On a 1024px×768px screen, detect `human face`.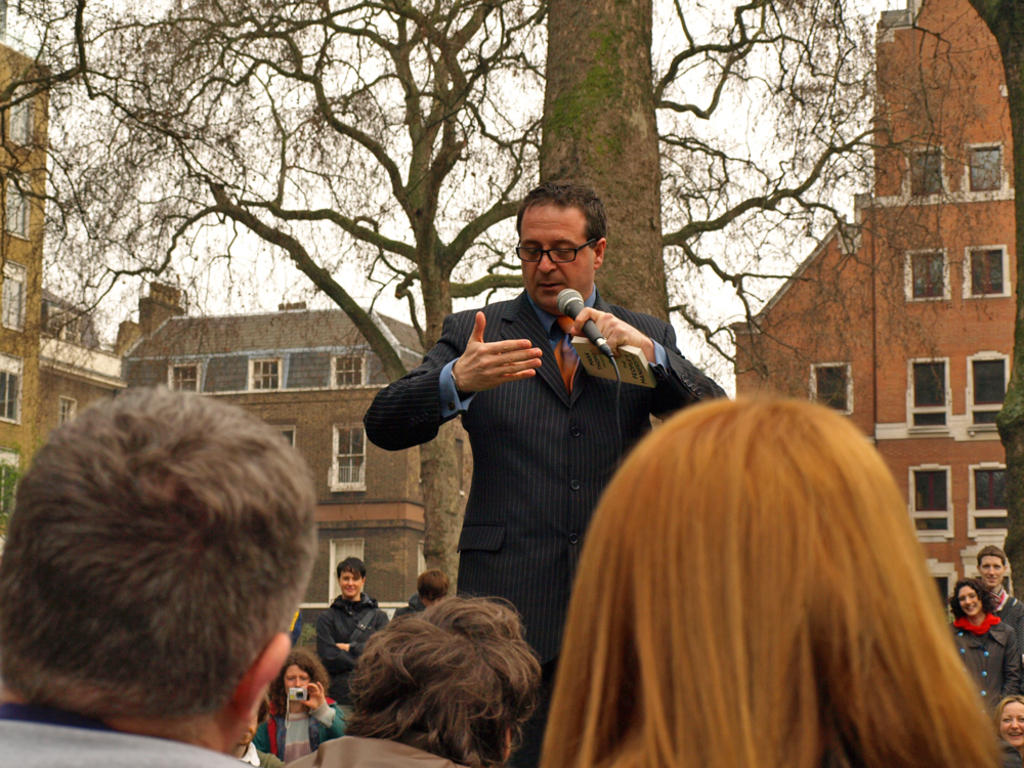
<bbox>290, 670, 310, 681</bbox>.
